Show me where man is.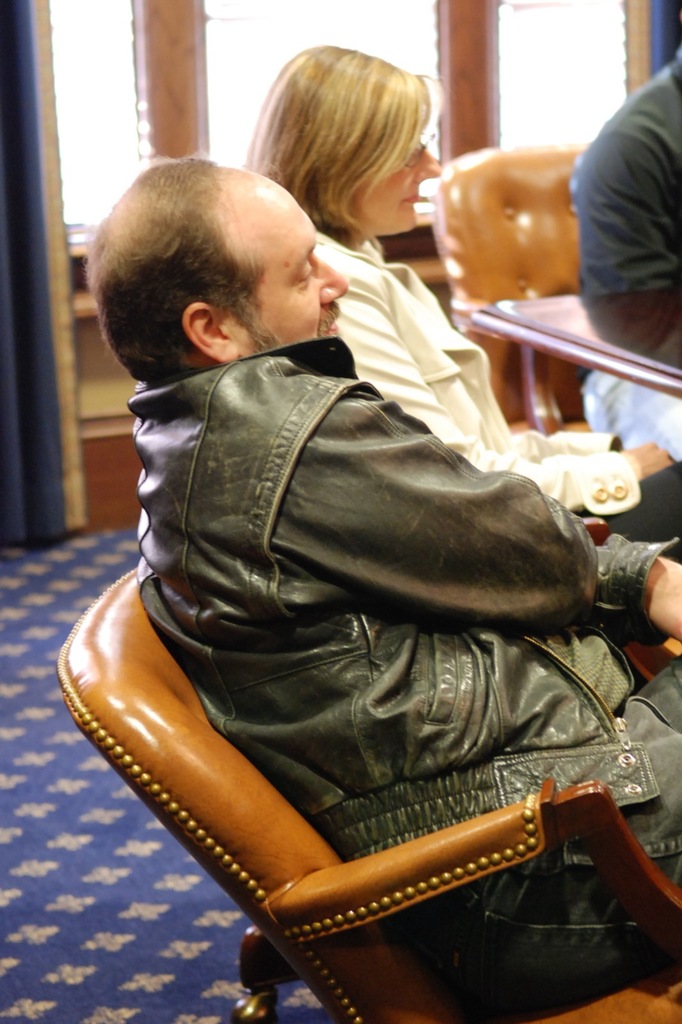
man is at <bbox>574, 48, 681, 468</bbox>.
